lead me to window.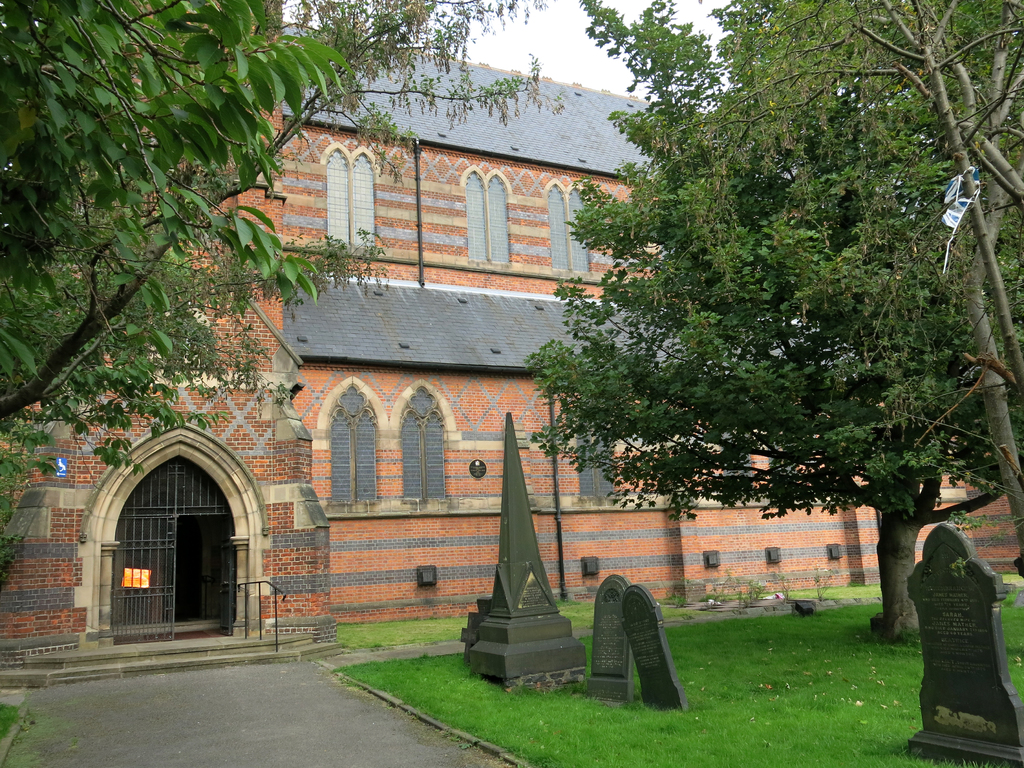
Lead to box(403, 385, 448, 503).
